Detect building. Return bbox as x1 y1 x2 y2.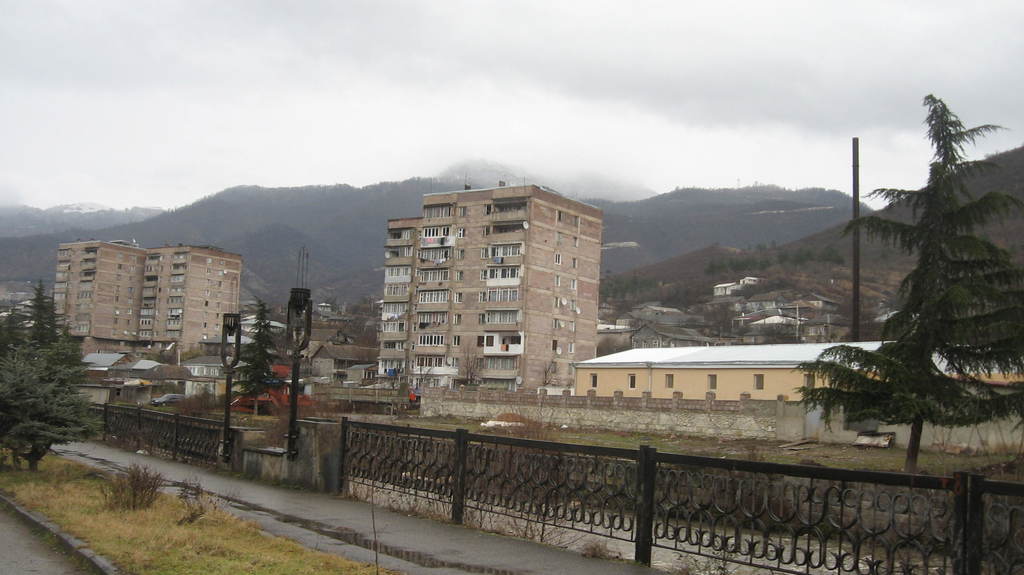
372 182 604 396.
